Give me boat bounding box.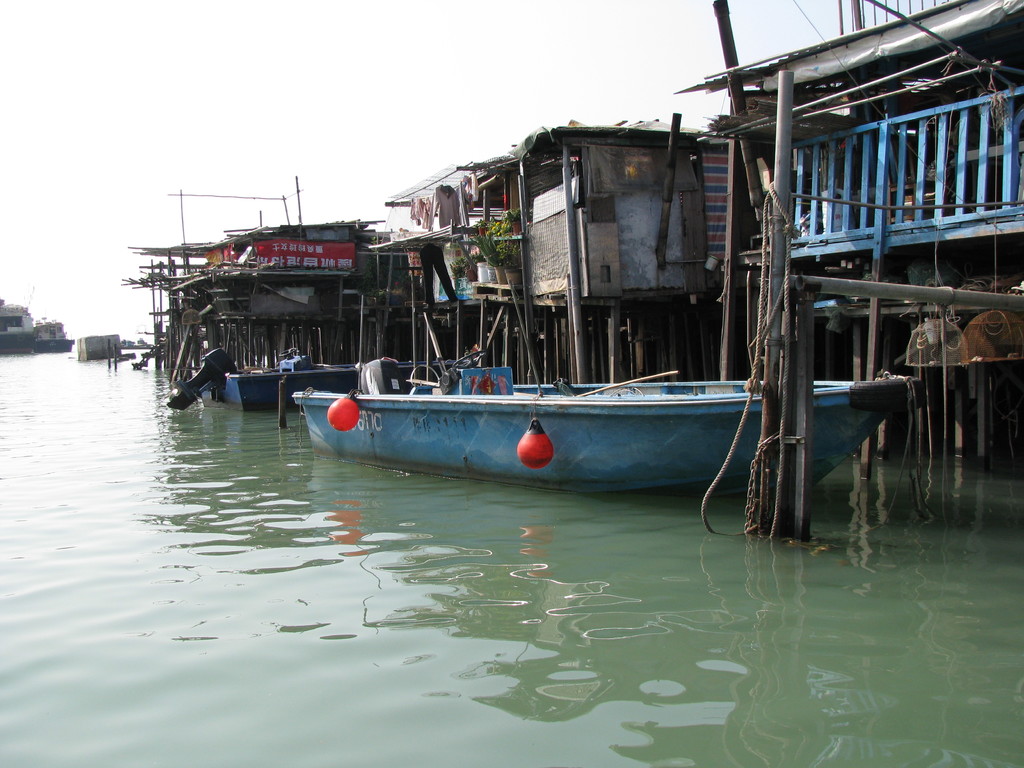
{"left": 266, "top": 287, "right": 870, "bottom": 483}.
